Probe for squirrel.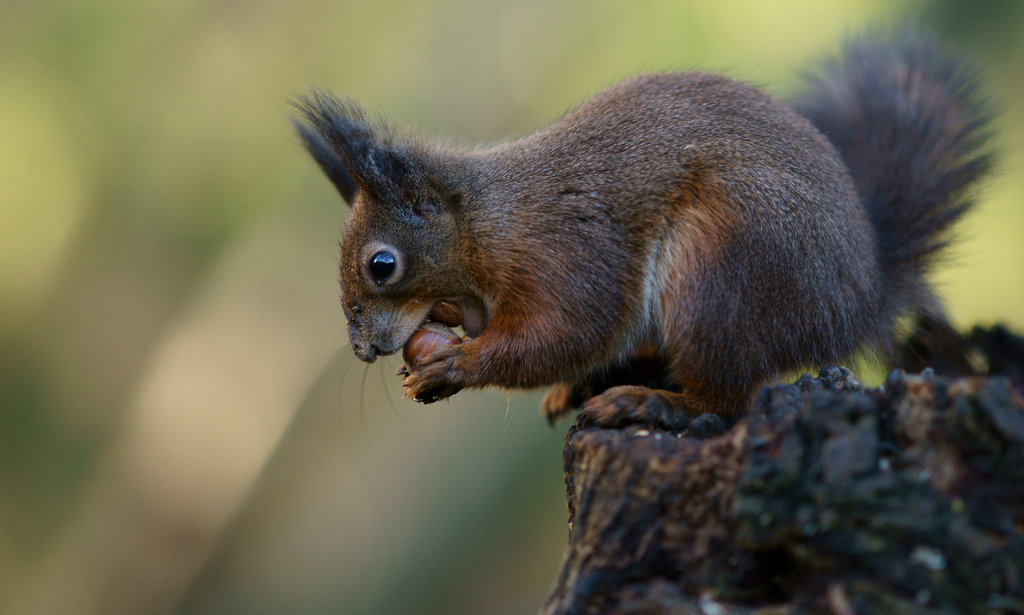
Probe result: bbox=(282, 12, 1012, 441).
